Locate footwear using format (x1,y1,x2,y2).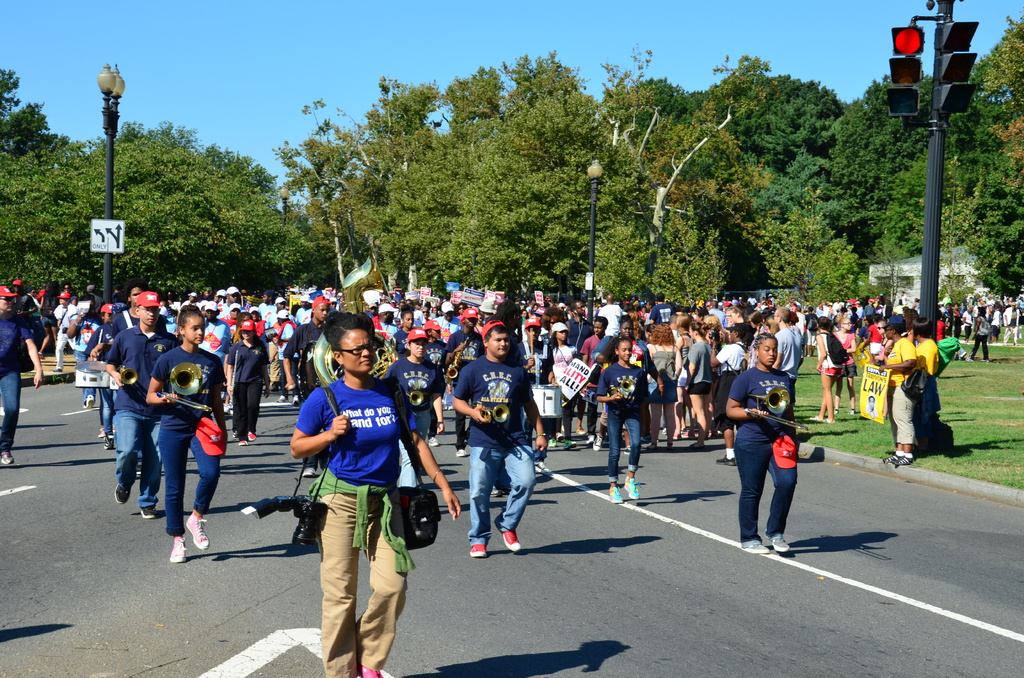
(188,507,211,551).
